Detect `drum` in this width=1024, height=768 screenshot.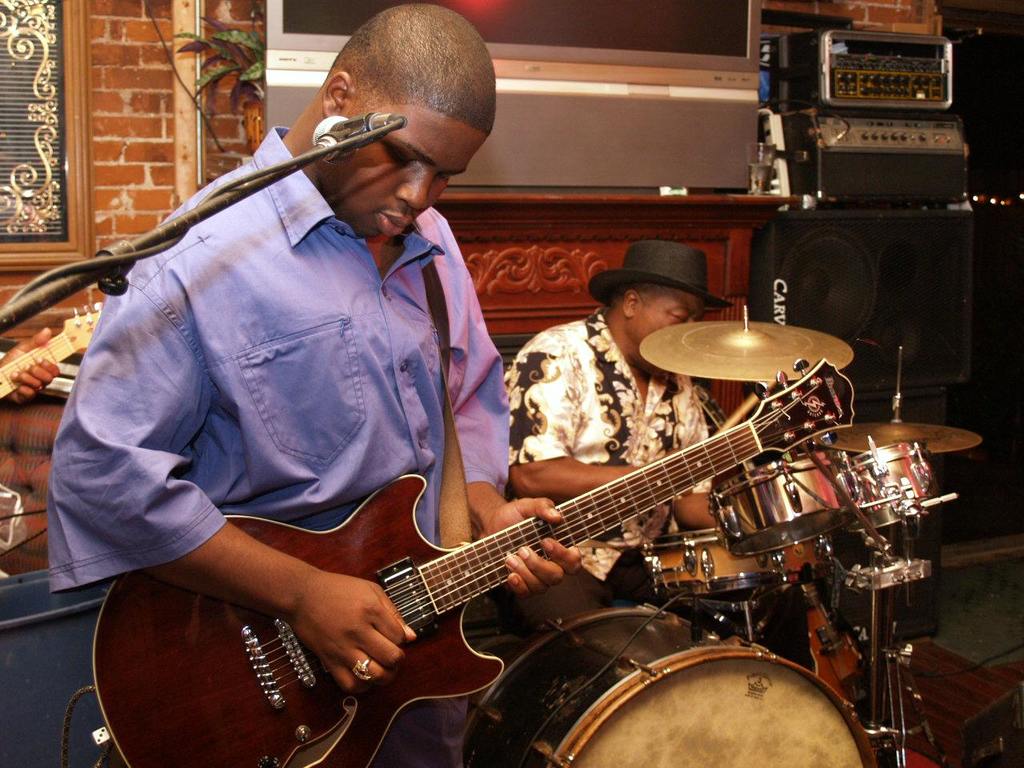
Detection: box=[826, 514, 930, 590].
